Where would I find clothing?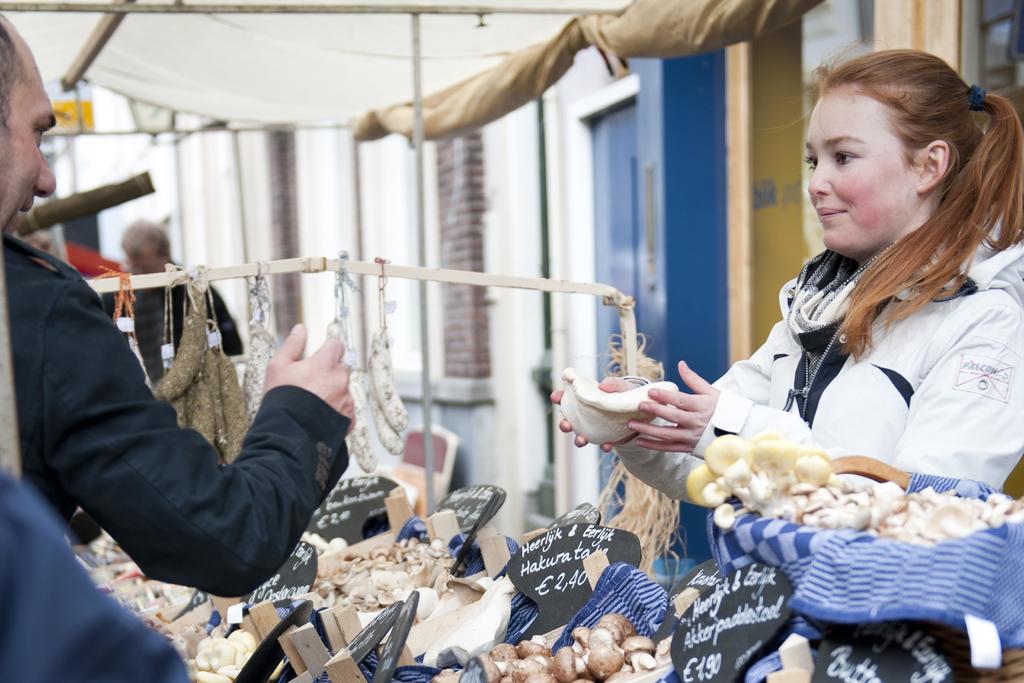
At box=[0, 229, 341, 604].
